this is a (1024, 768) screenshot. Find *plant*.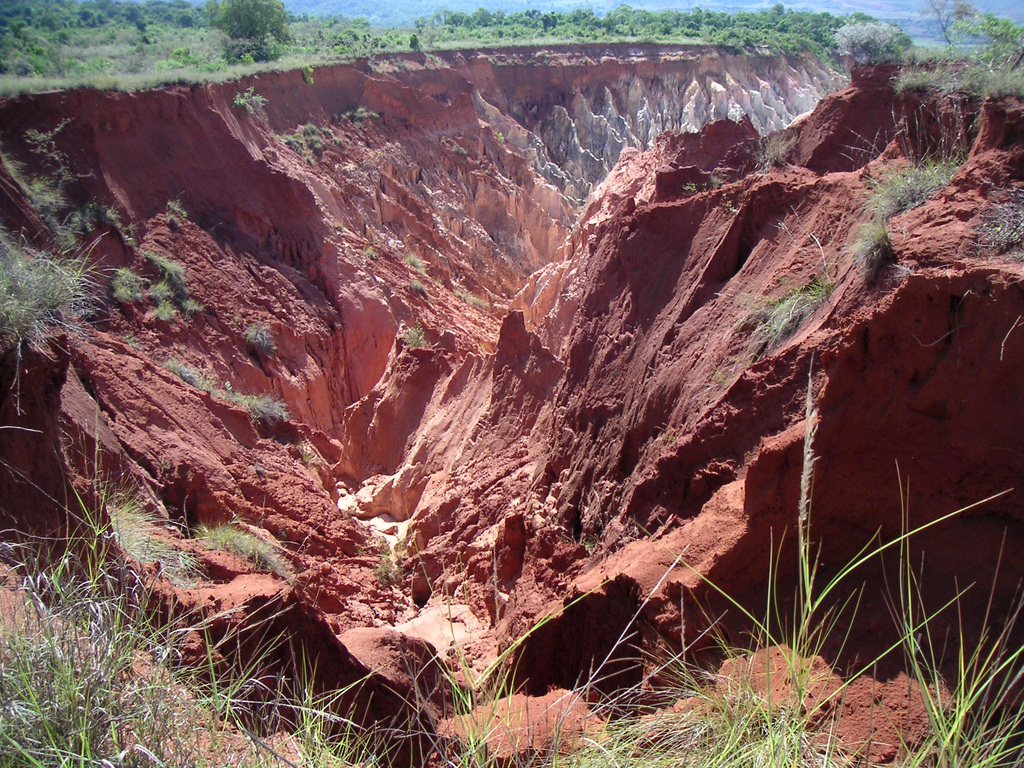
Bounding box: left=169, top=195, right=194, bottom=226.
